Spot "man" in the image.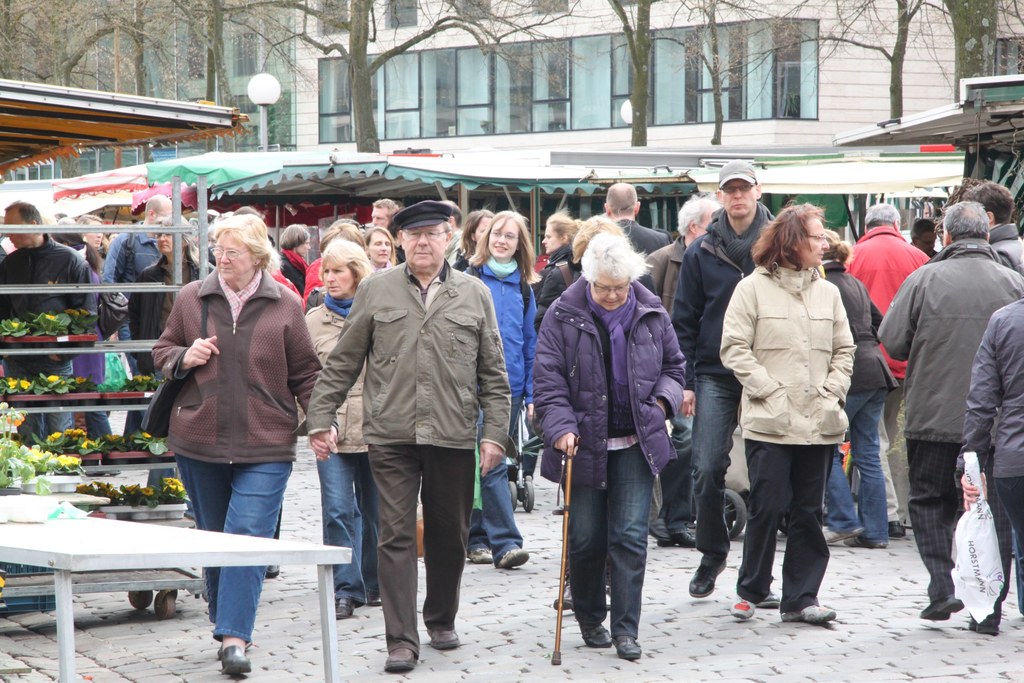
"man" found at 820:201:929:547.
